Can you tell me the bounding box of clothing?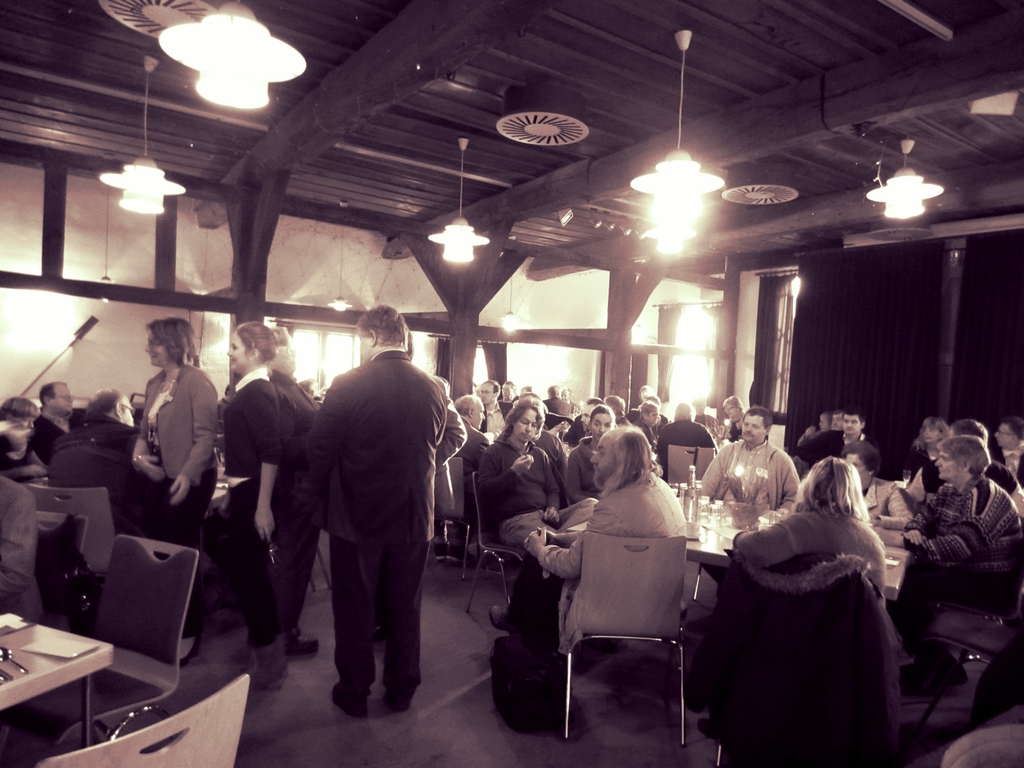
detection(796, 423, 870, 465).
